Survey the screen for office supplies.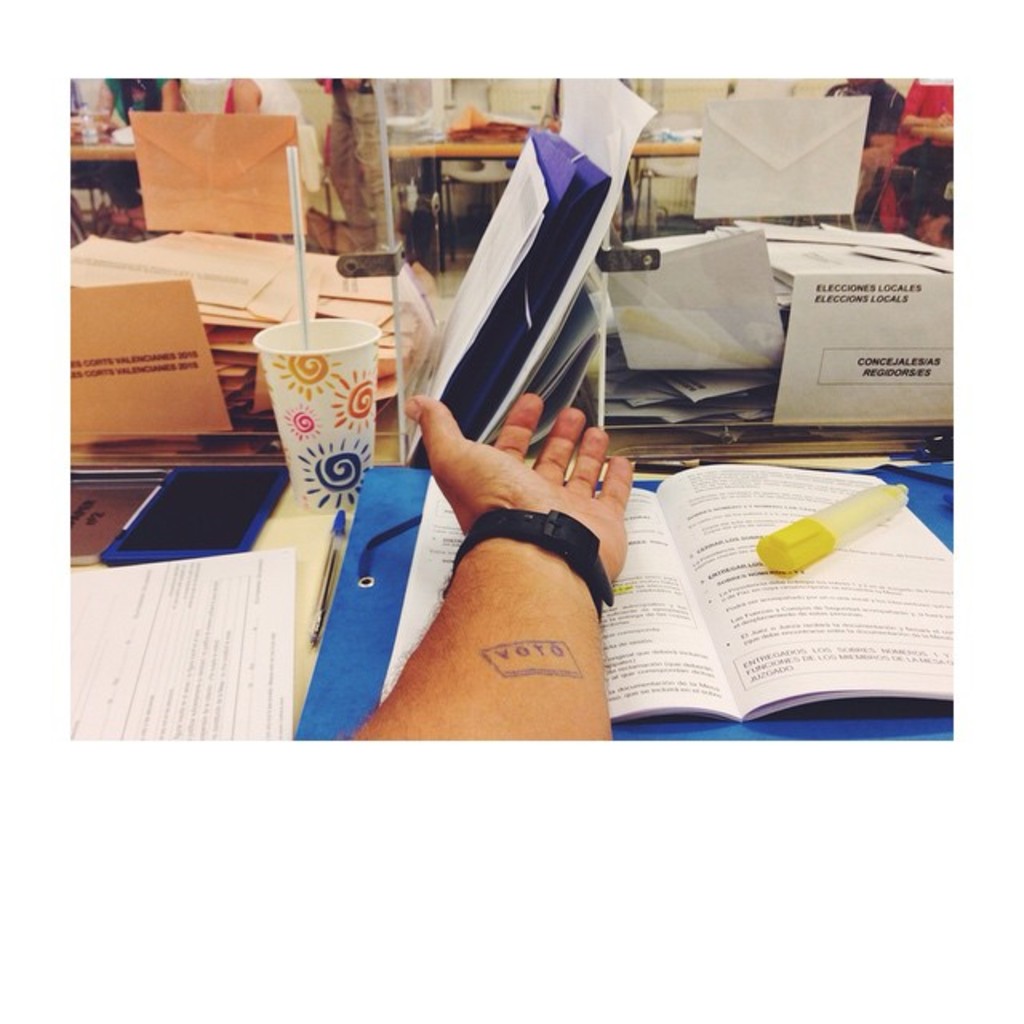
Survey found: <bbox>72, 541, 285, 742</bbox>.
